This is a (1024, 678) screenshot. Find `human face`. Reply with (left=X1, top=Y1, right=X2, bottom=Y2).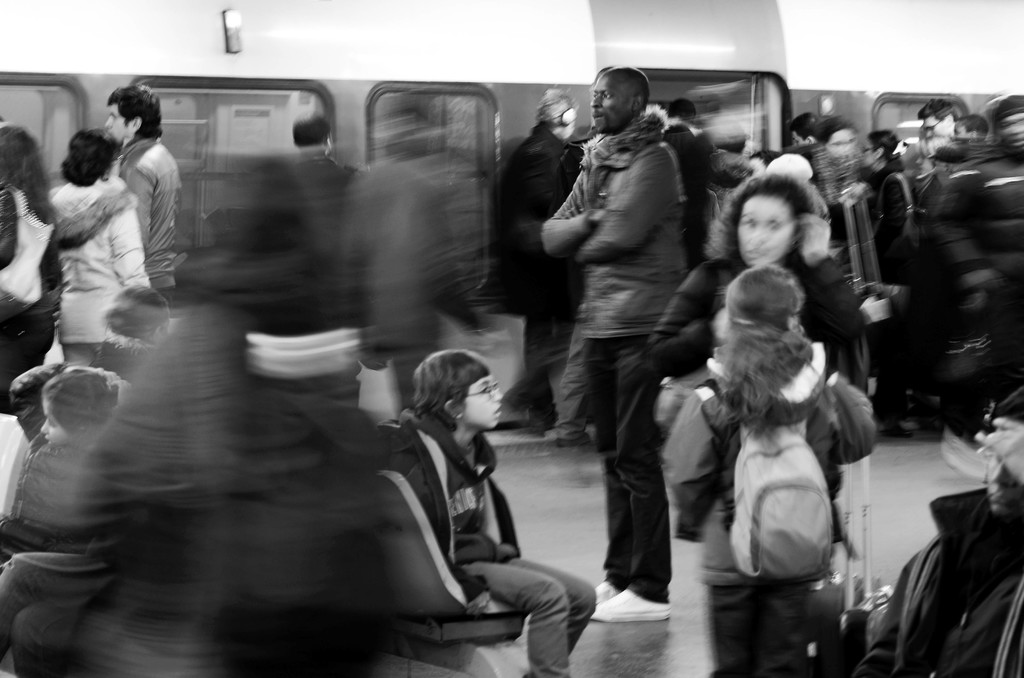
(left=829, top=127, right=856, bottom=155).
